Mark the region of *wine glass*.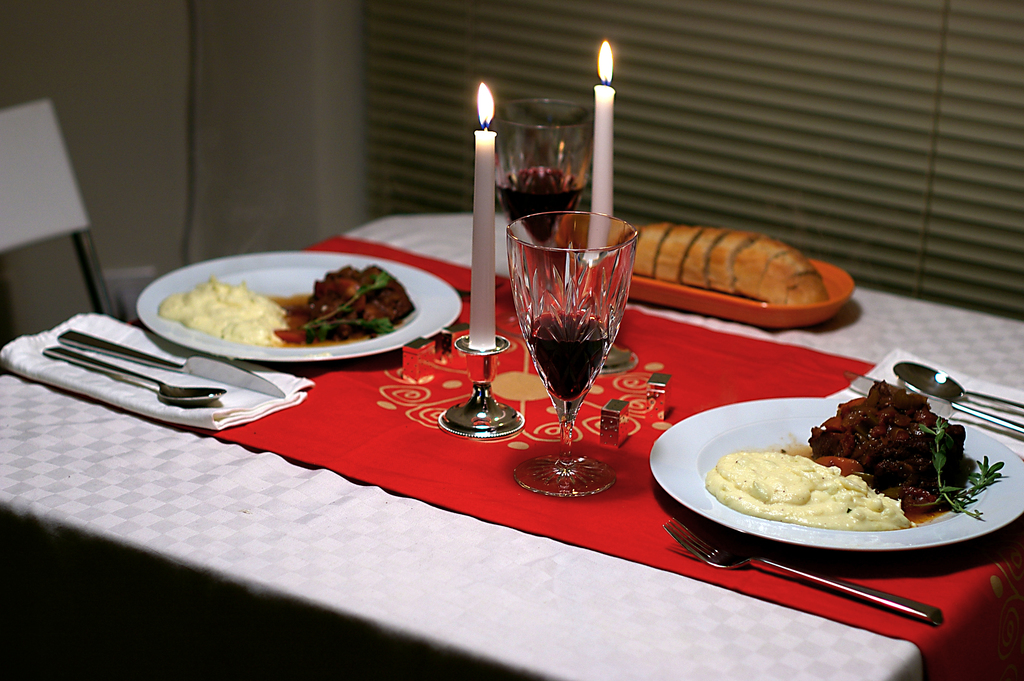
Region: [502,209,639,496].
